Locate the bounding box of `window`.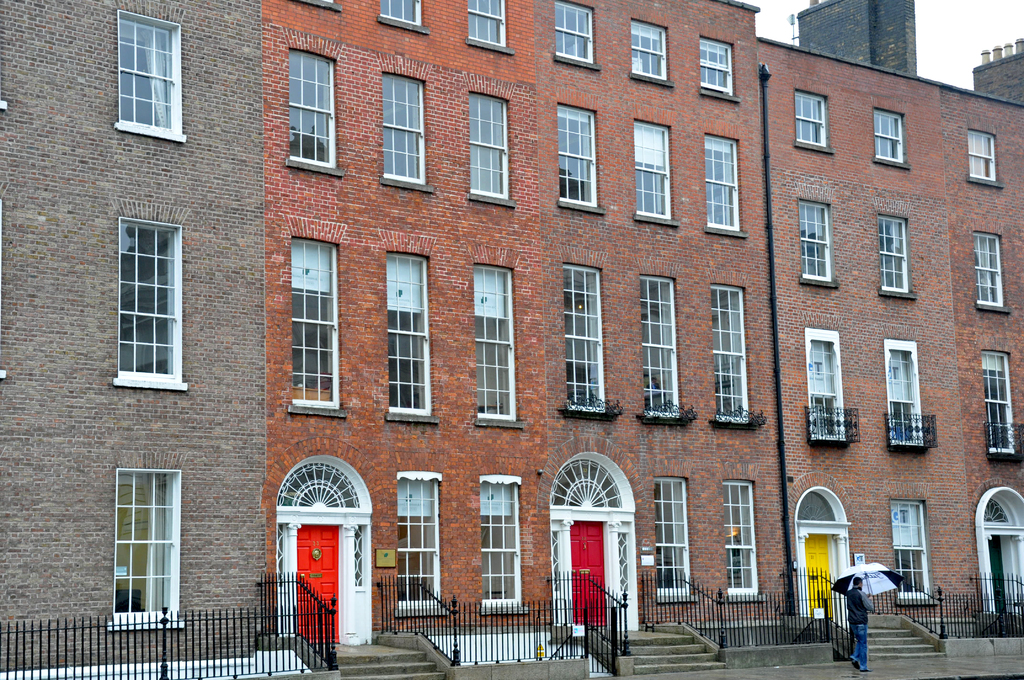
Bounding box: pyautogui.locateOnScreen(886, 342, 922, 444).
